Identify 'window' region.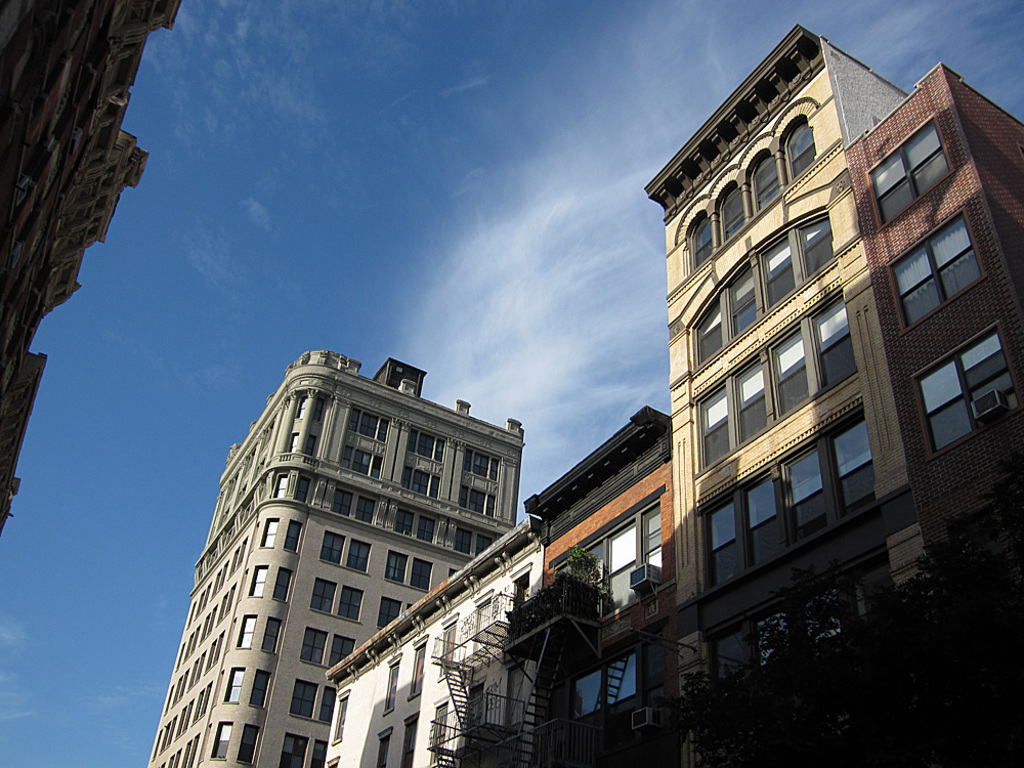
Region: [467,449,475,474].
